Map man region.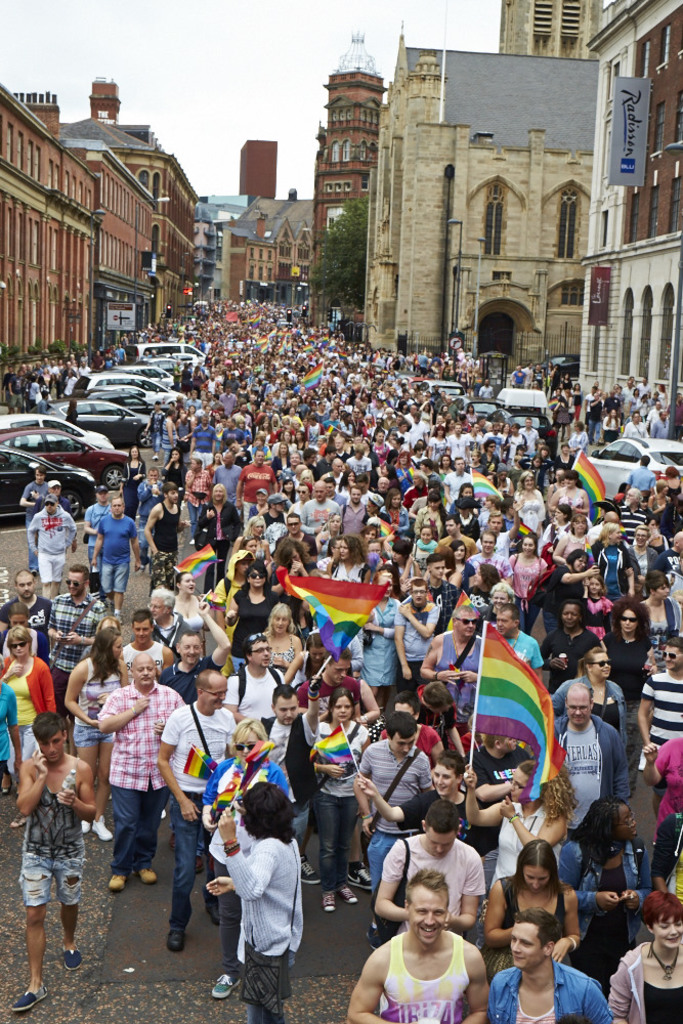
Mapped to crop(12, 462, 62, 584).
